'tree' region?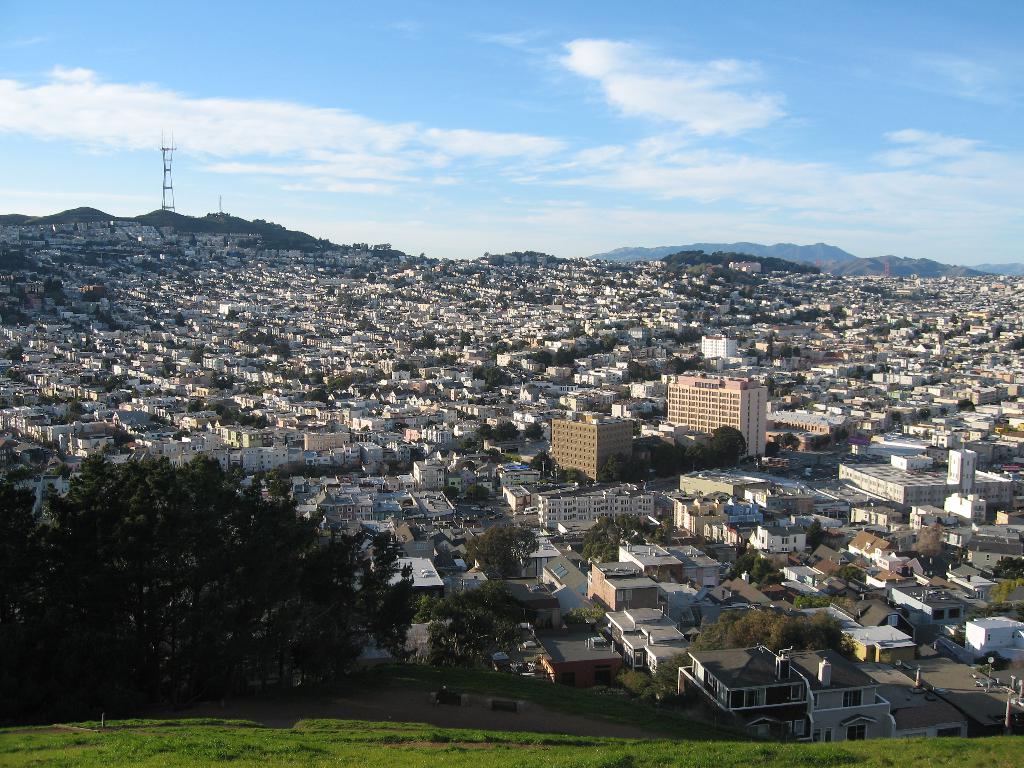
780/432/795/451
